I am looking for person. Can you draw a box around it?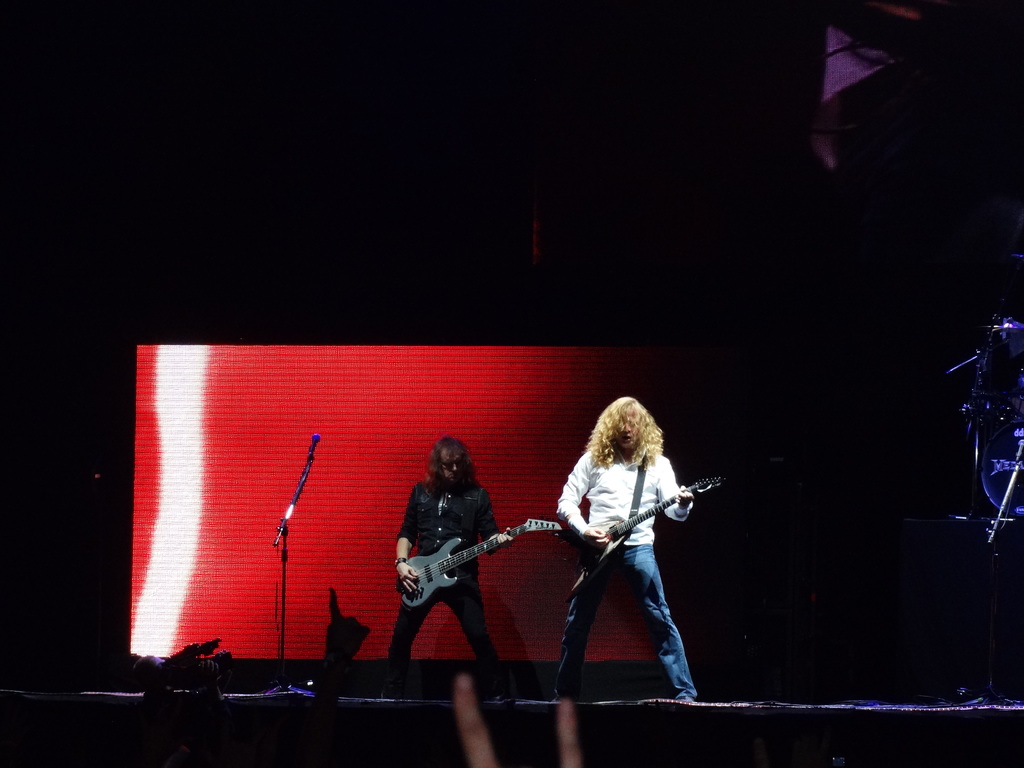
Sure, the bounding box is box=[551, 389, 705, 708].
